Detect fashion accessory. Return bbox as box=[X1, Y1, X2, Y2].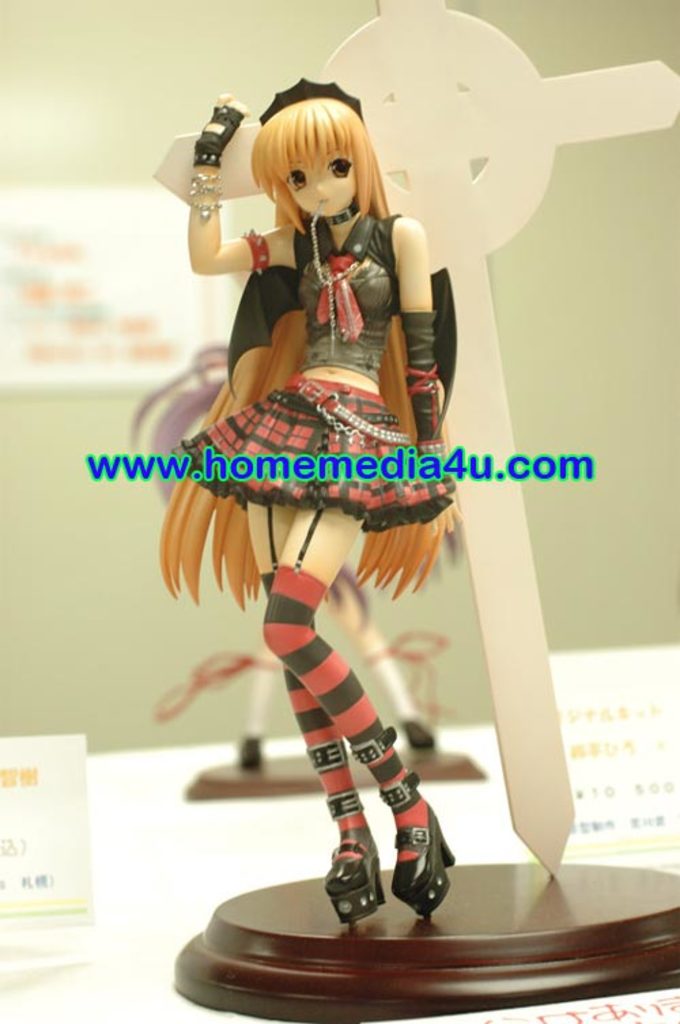
box=[398, 309, 446, 453].
